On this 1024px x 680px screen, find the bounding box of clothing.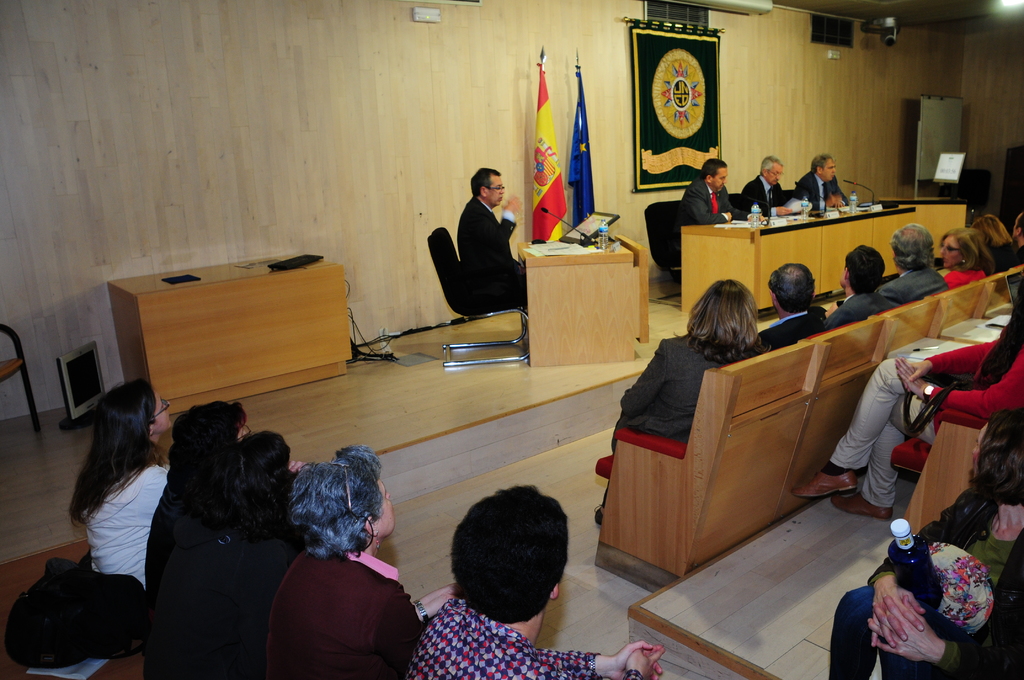
Bounding box: pyautogui.locateOnScreen(796, 166, 841, 214).
